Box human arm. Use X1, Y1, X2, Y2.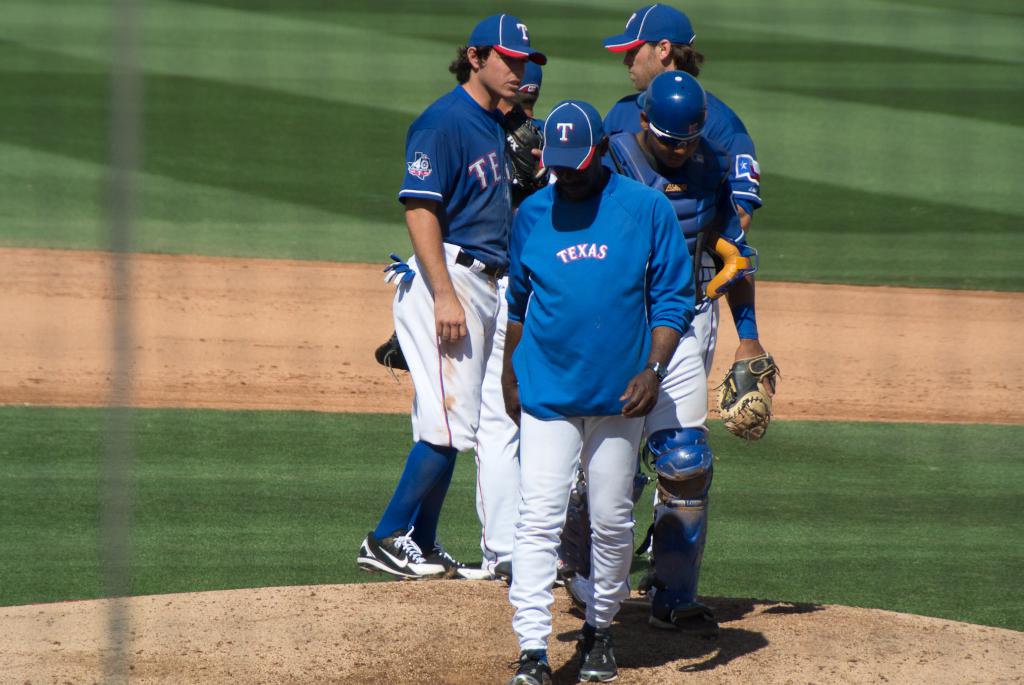
613, 185, 704, 424.
